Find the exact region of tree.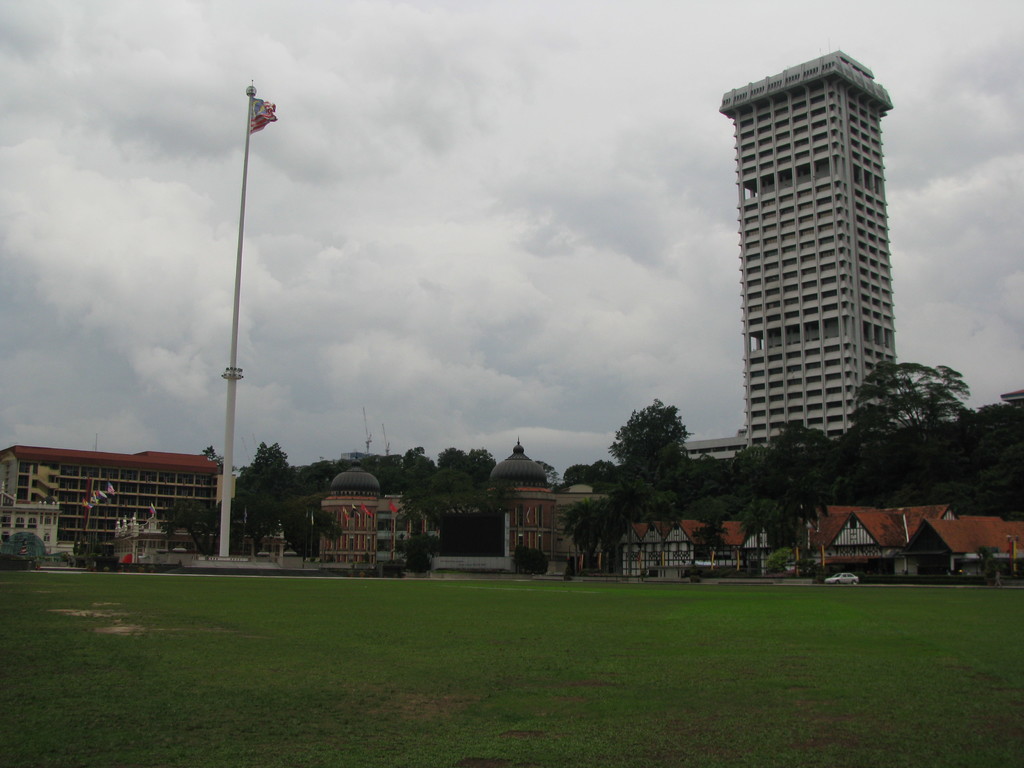
Exact region: x1=633 y1=439 x2=698 y2=520.
